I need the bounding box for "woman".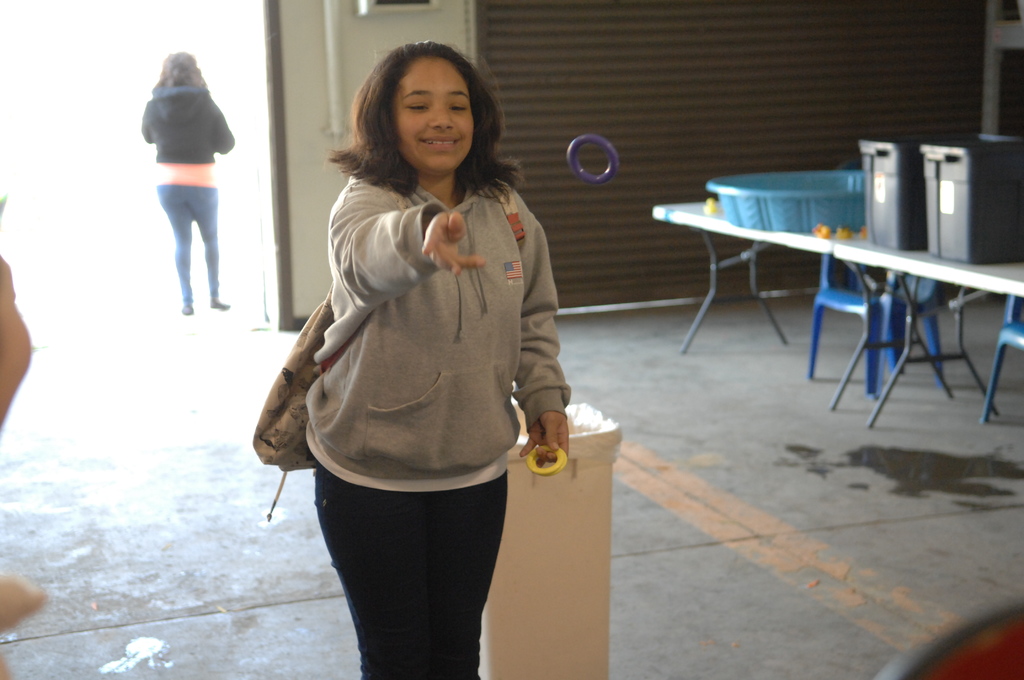
Here it is: 129,40,246,318.
